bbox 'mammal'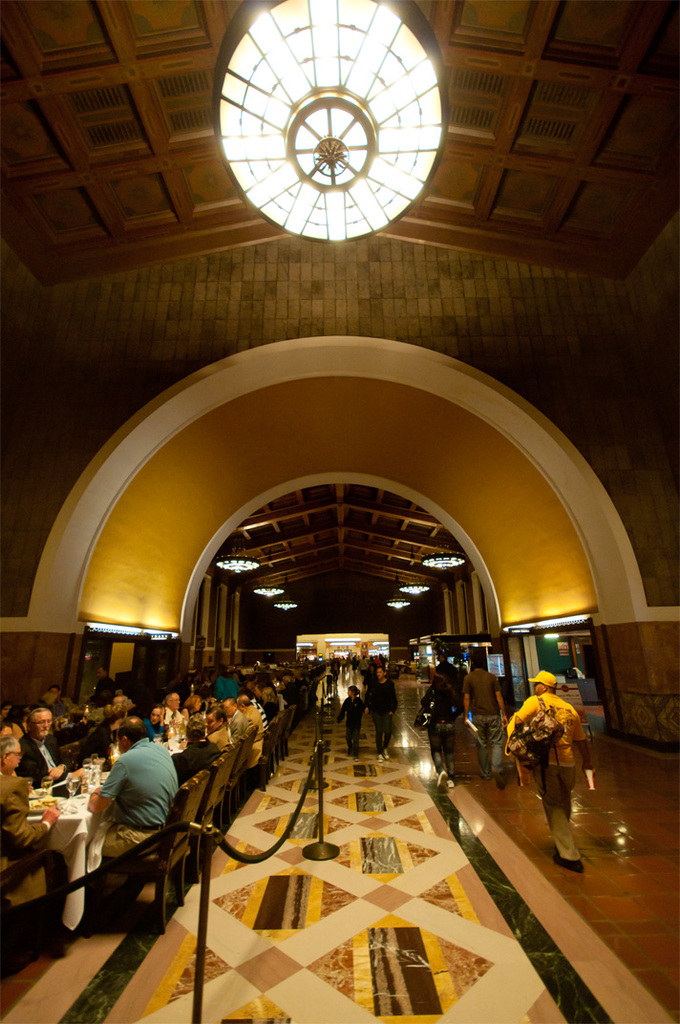
[left=338, top=679, right=365, bottom=750]
